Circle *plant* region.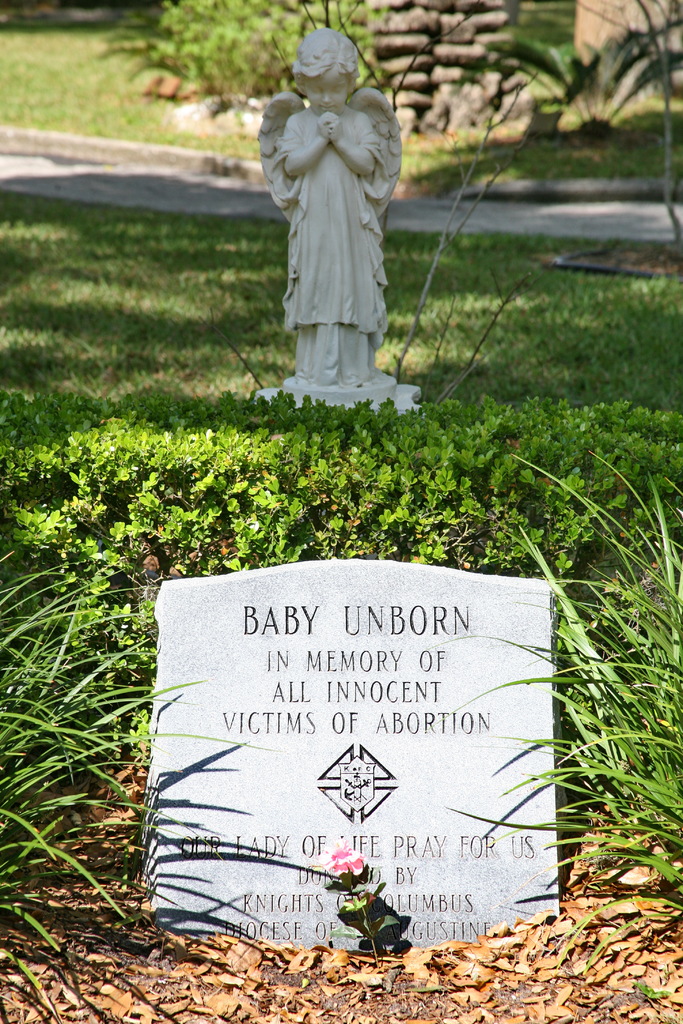
Region: 0/188/682/408.
